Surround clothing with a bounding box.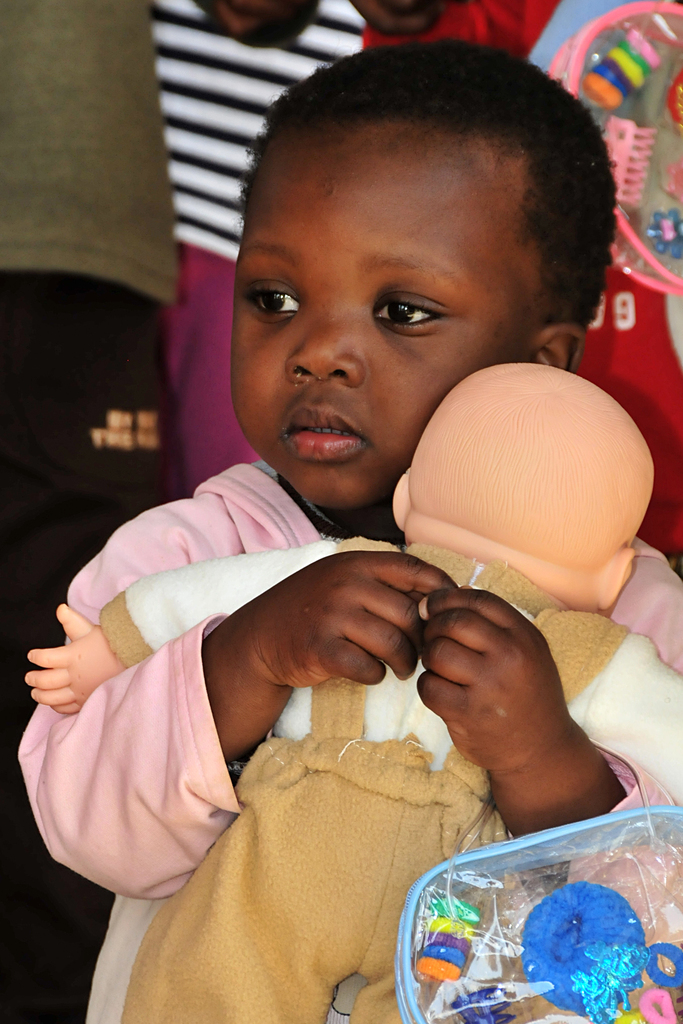
(x1=104, y1=547, x2=682, y2=1023).
